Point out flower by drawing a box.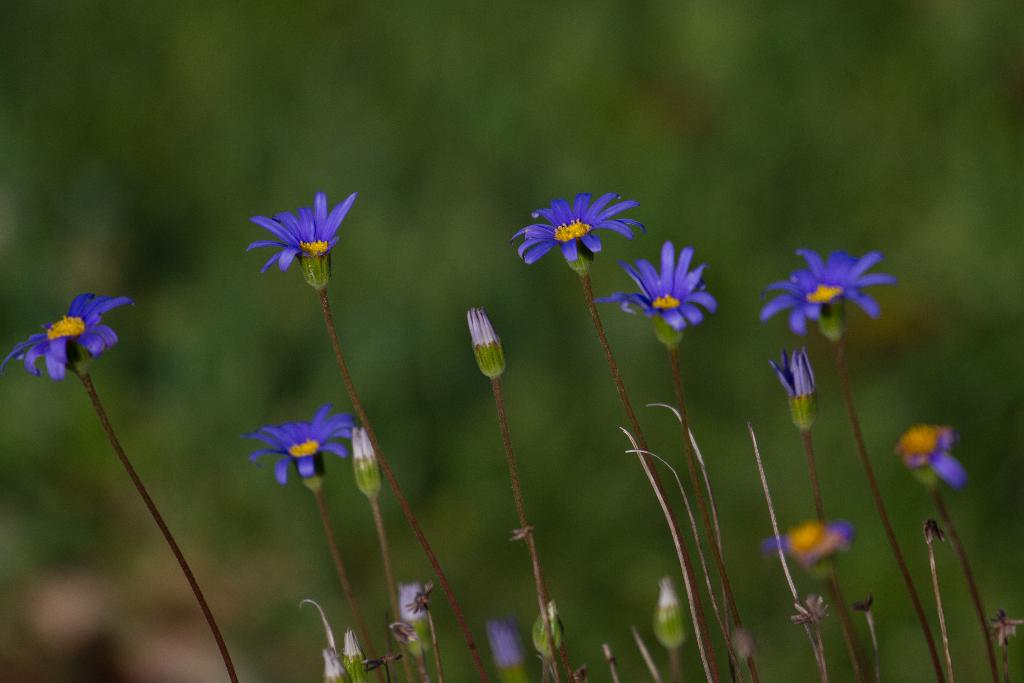
pyautogui.locateOnScreen(237, 188, 361, 284).
